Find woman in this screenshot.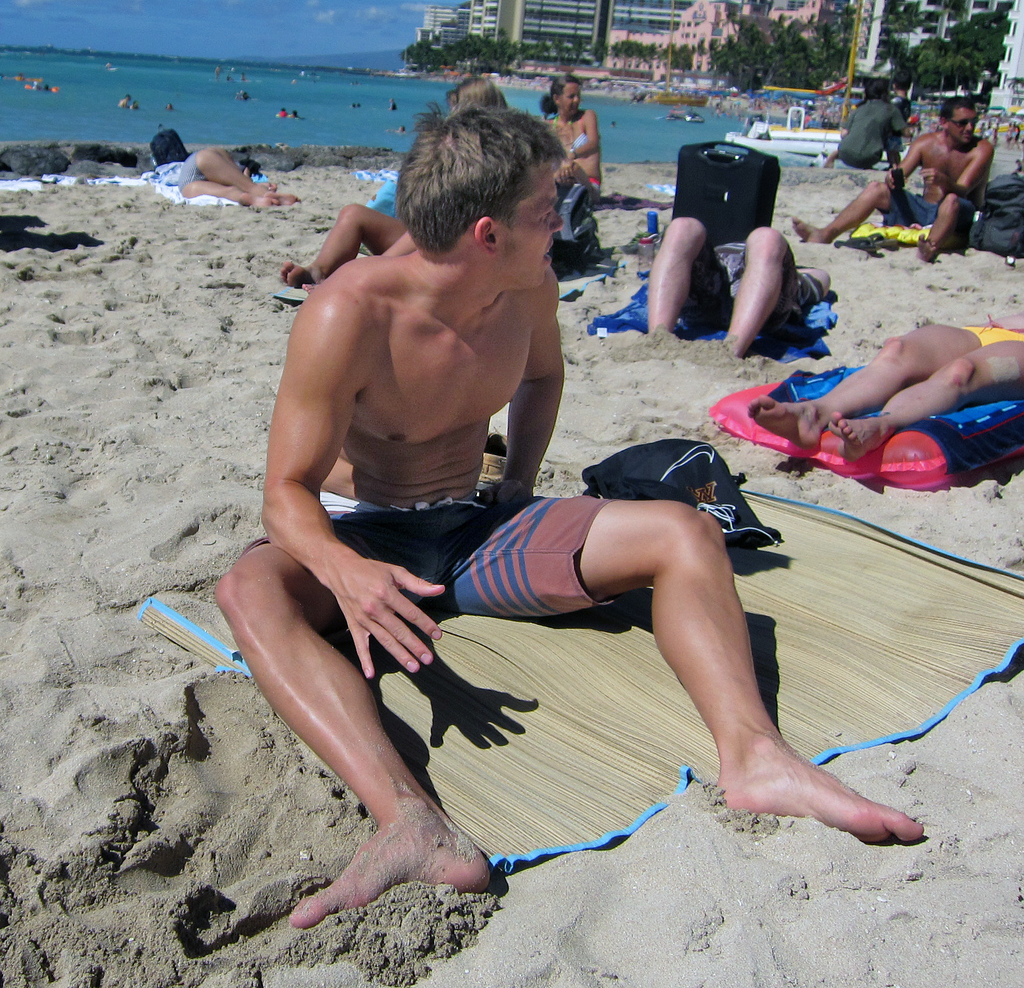
The bounding box for woman is [x1=175, y1=145, x2=302, y2=209].
